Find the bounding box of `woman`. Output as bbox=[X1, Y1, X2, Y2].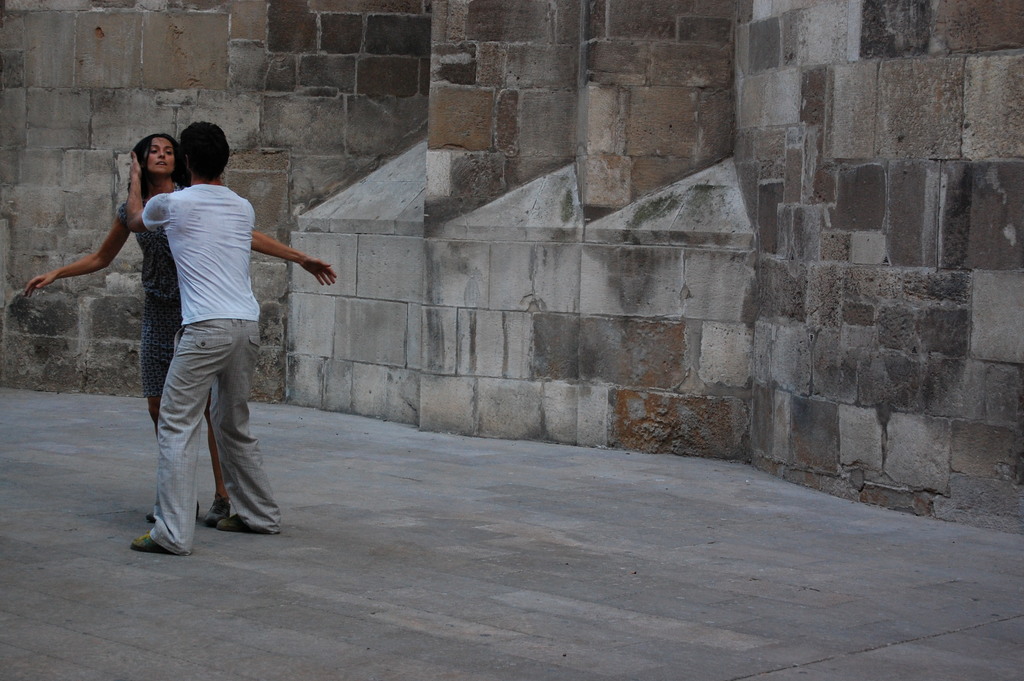
bbox=[63, 144, 335, 512].
